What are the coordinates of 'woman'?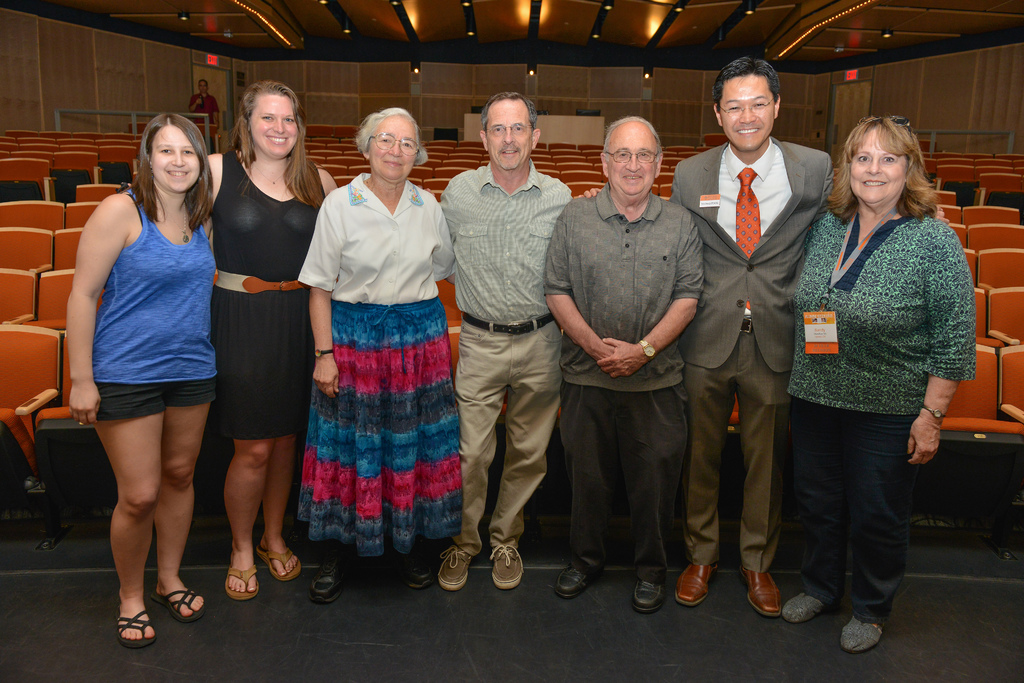
<bbox>296, 106, 449, 590</bbox>.
